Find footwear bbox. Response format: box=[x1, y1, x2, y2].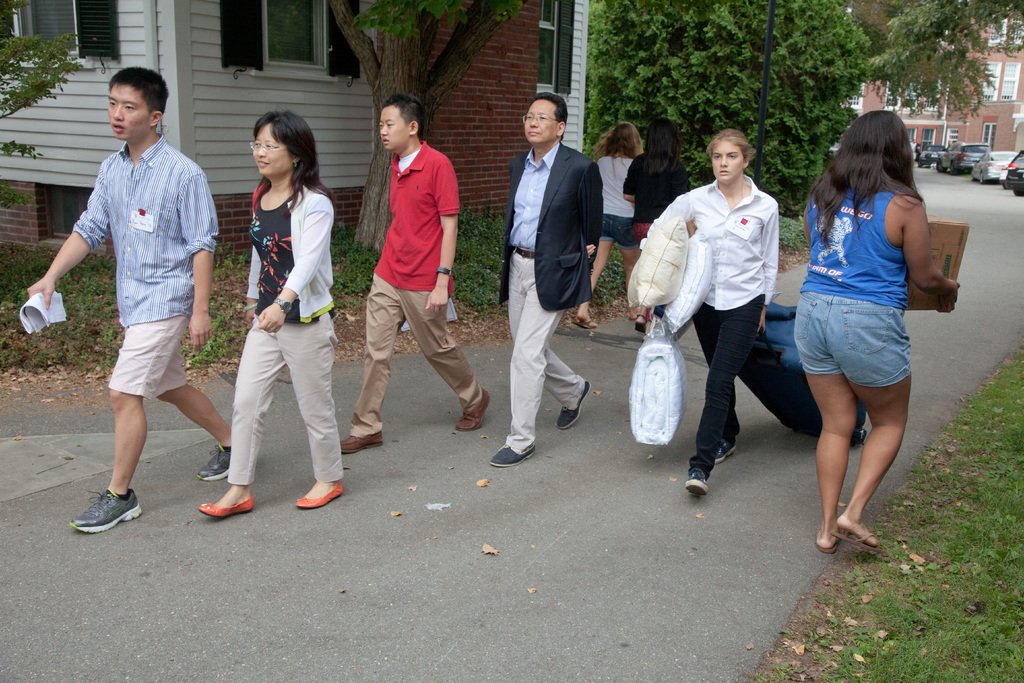
box=[63, 485, 132, 543].
